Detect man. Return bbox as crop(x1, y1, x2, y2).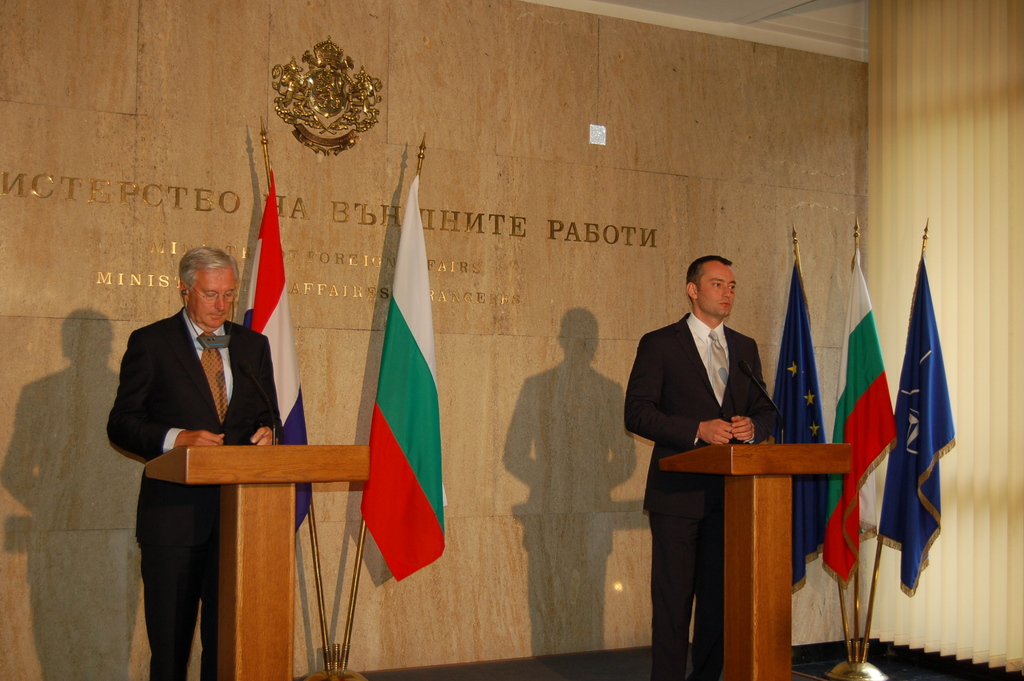
crop(625, 254, 778, 680).
